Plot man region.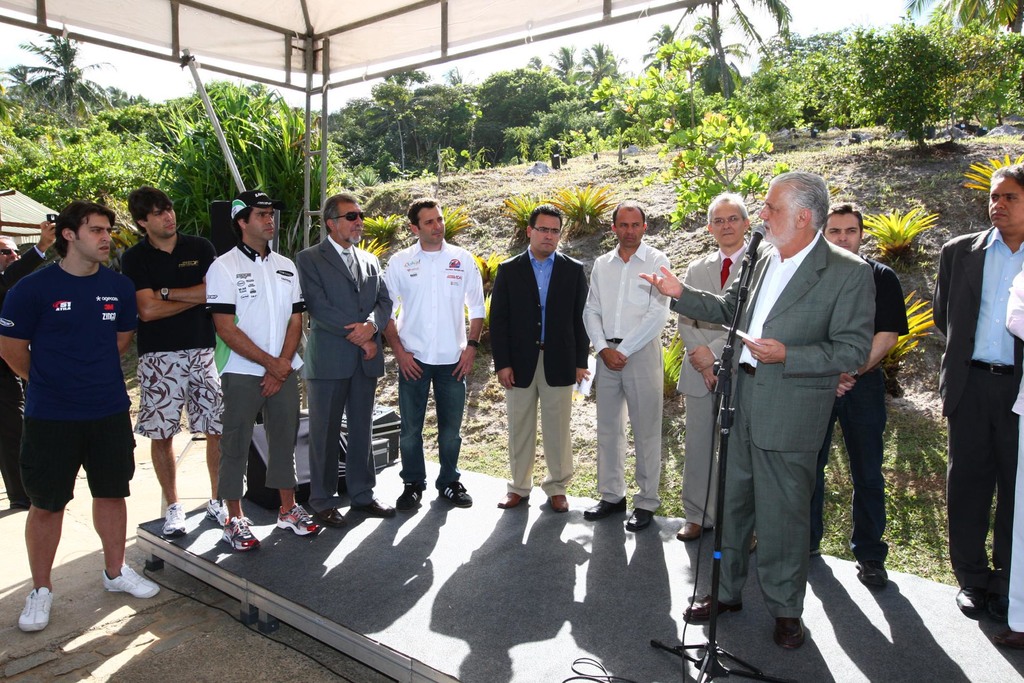
Plotted at (124,185,230,536).
